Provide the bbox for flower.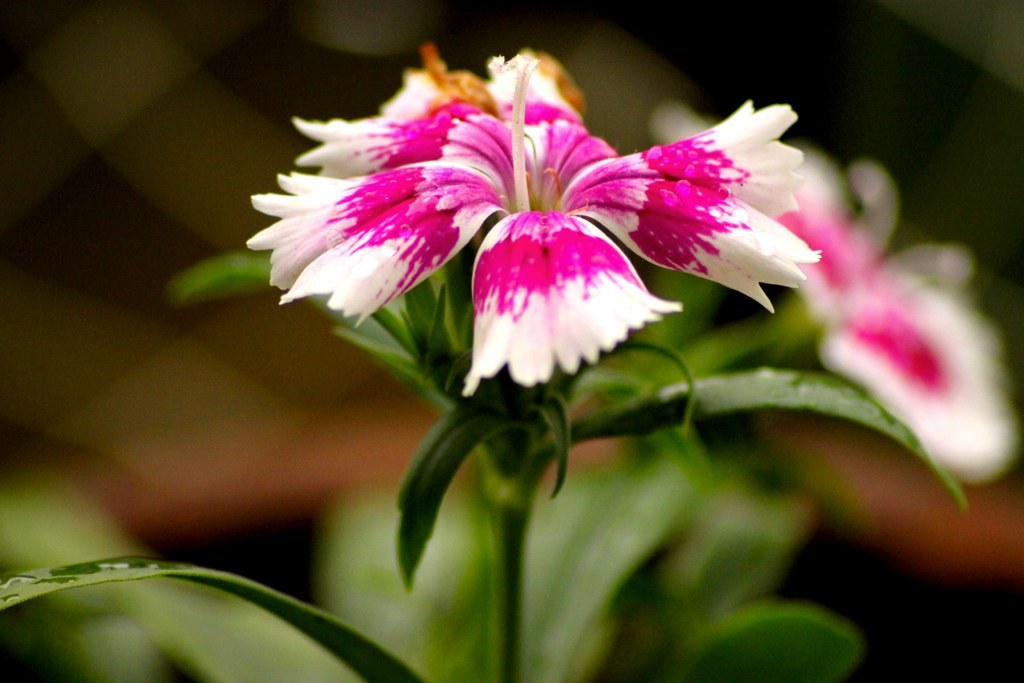
662,106,1010,474.
